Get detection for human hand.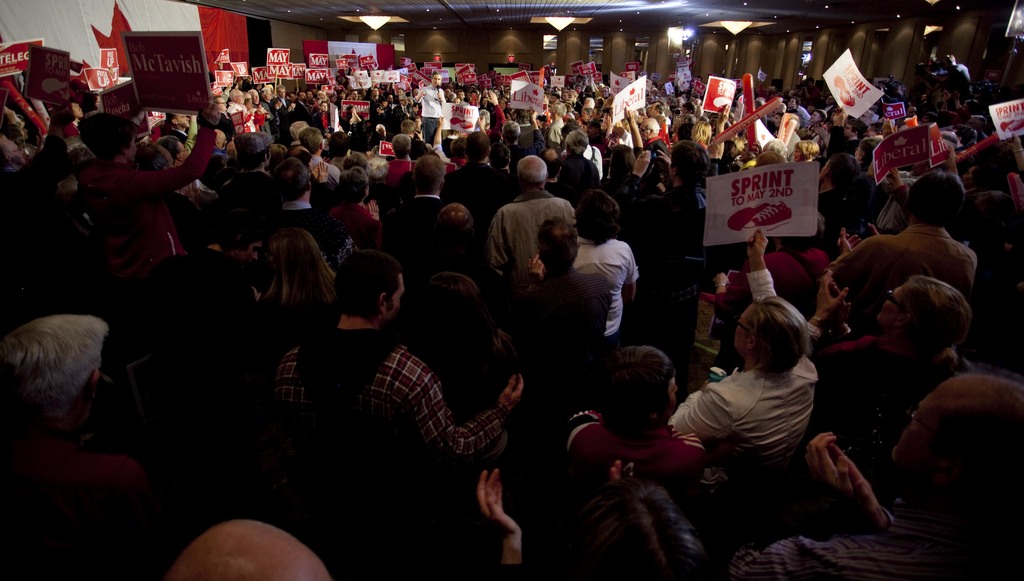
Detection: l=605, t=461, r=620, b=481.
